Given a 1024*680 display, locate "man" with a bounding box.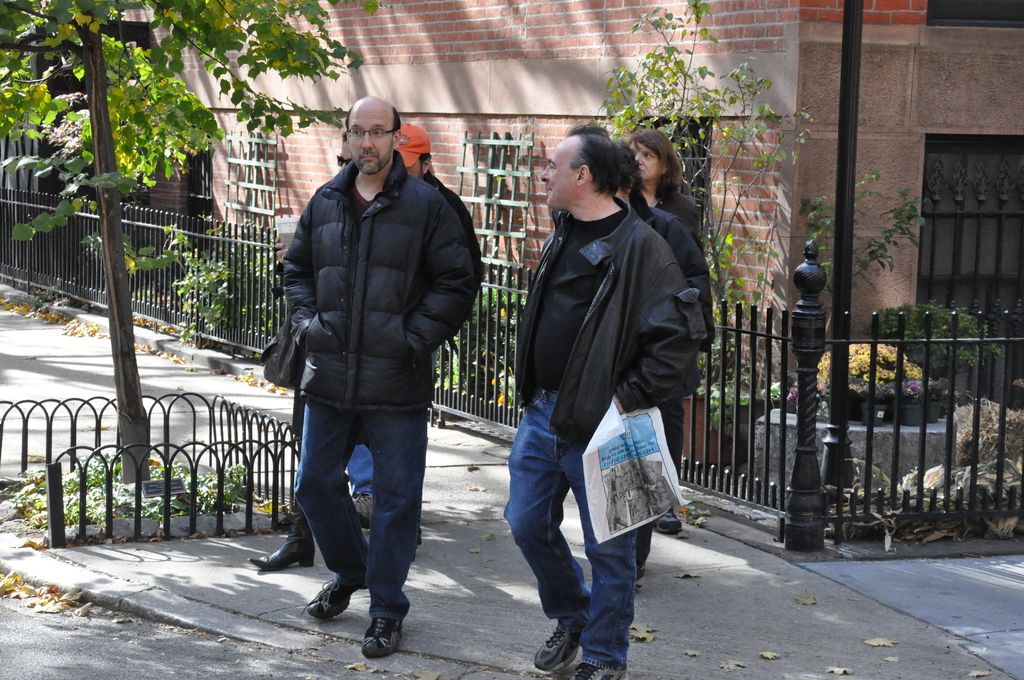
Located: box(335, 129, 374, 528).
